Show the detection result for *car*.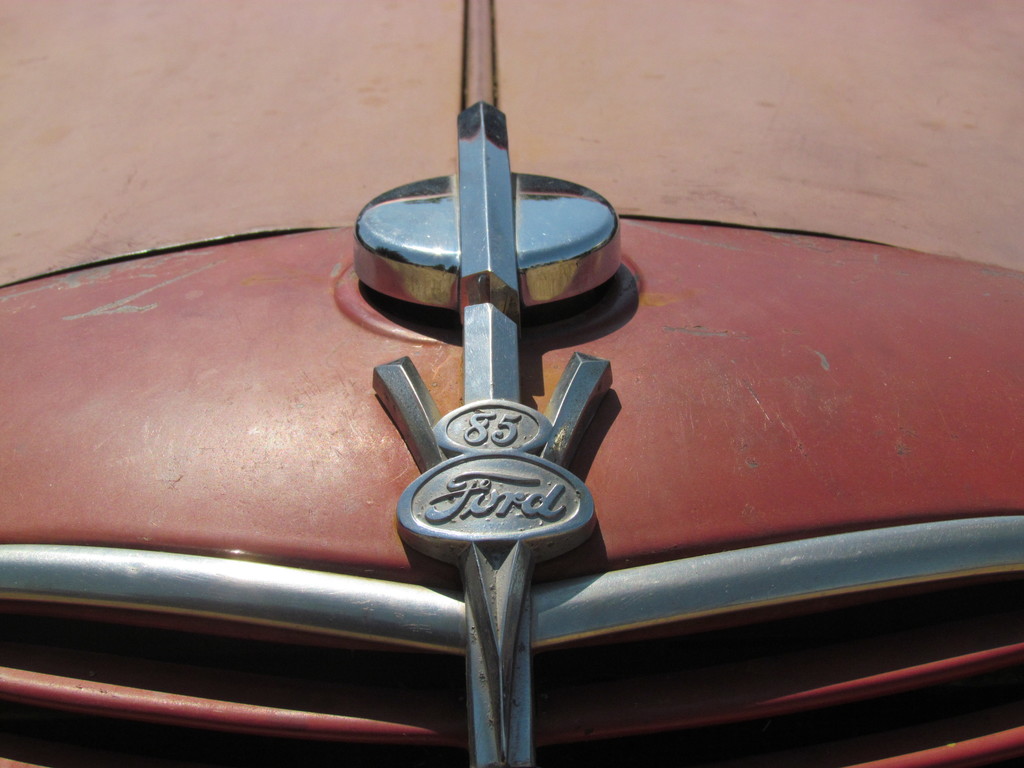
box=[0, 0, 1023, 767].
